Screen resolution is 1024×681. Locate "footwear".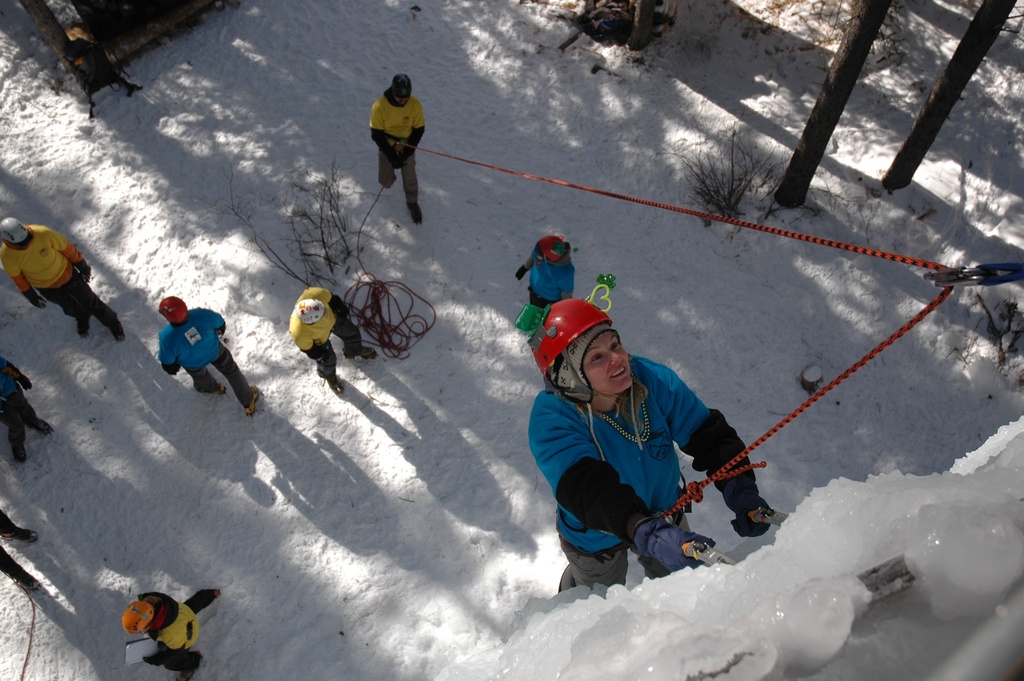
detection(248, 379, 259, 415).
